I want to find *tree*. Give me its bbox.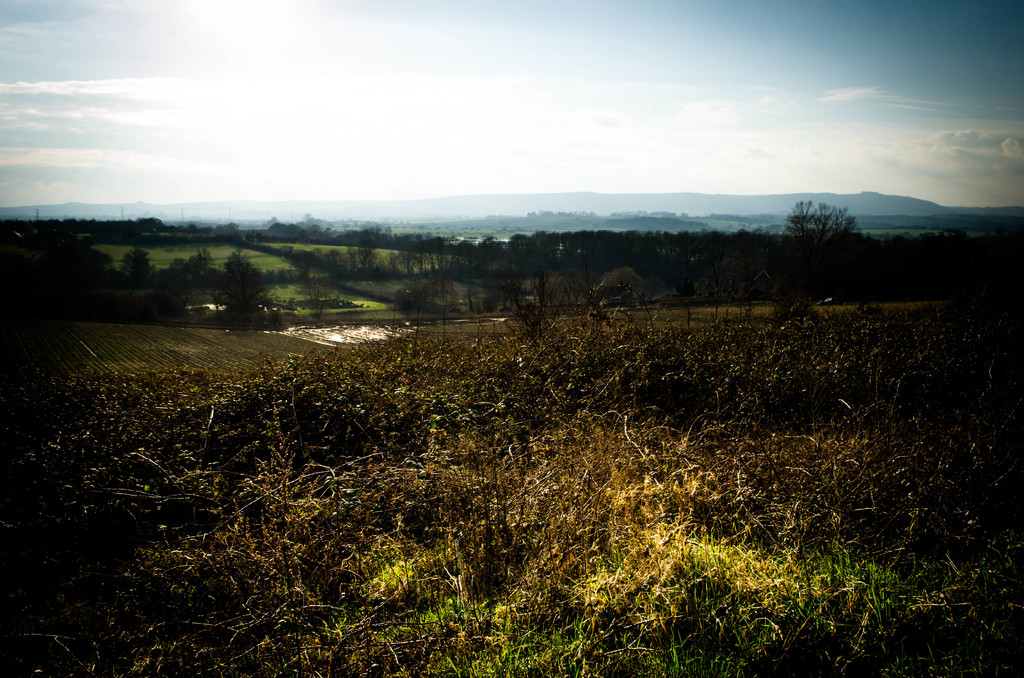
{"x1": 424, "y1": 271, "x2": 467, "y2": 323}.
